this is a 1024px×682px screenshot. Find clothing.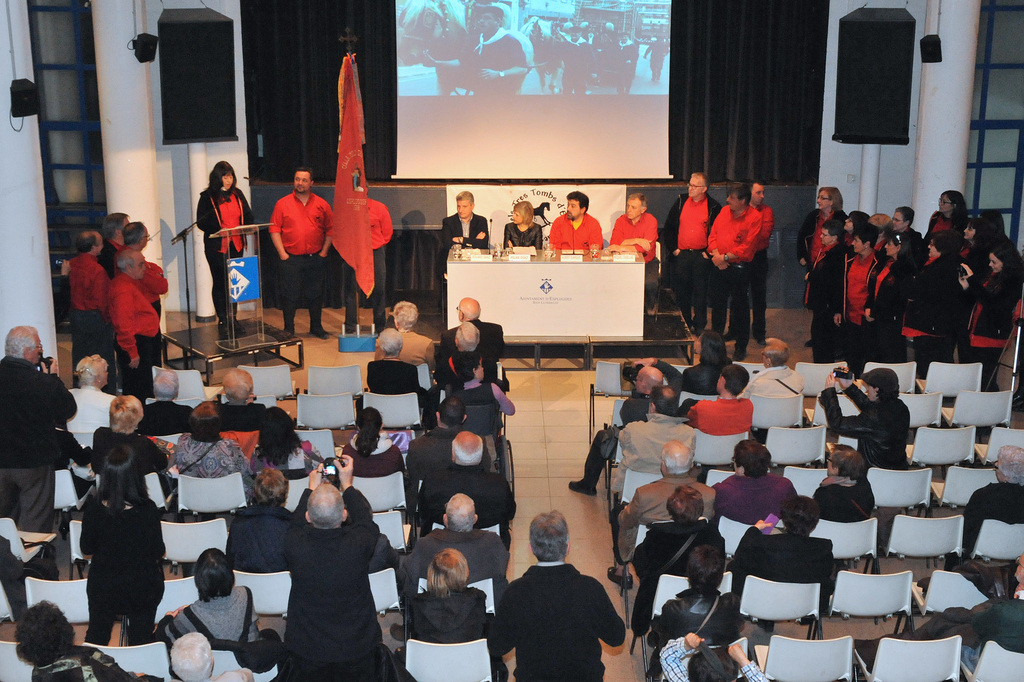
Bounding box: x1=401 y1=525 x2=511 y2=615.
